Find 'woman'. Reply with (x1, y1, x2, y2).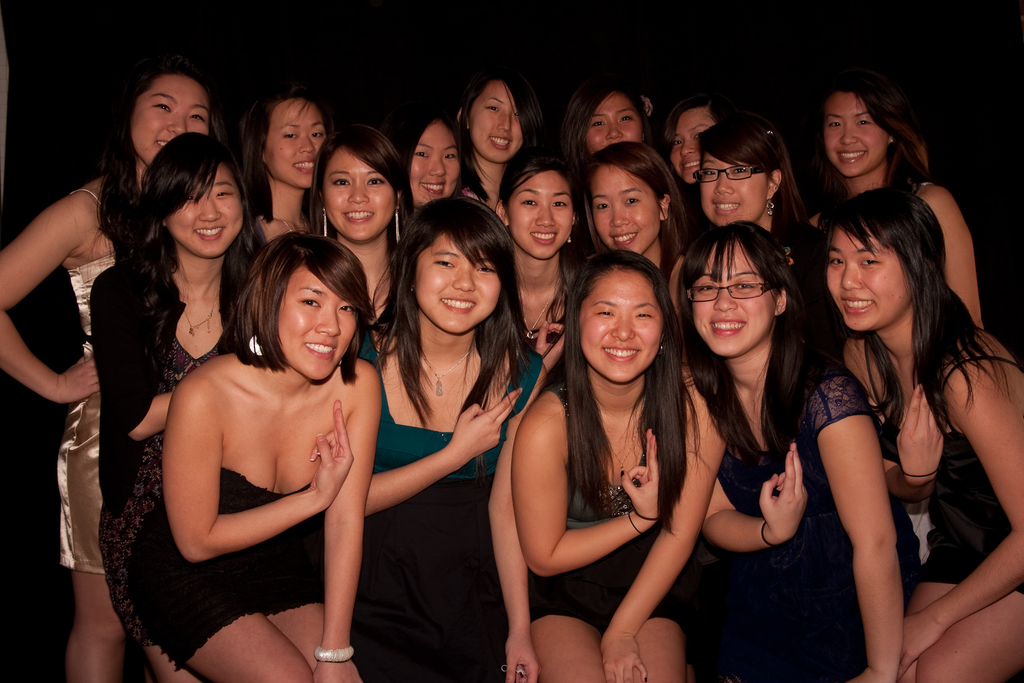
(510, 247, 728, 682).
